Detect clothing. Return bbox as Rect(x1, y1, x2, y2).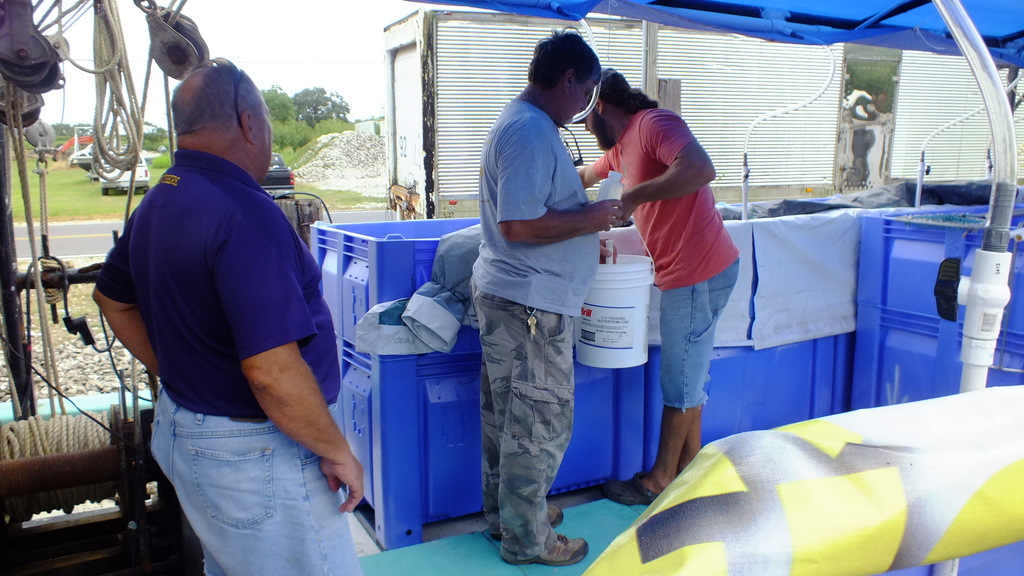
Rect(148, 384, 364, 575).
